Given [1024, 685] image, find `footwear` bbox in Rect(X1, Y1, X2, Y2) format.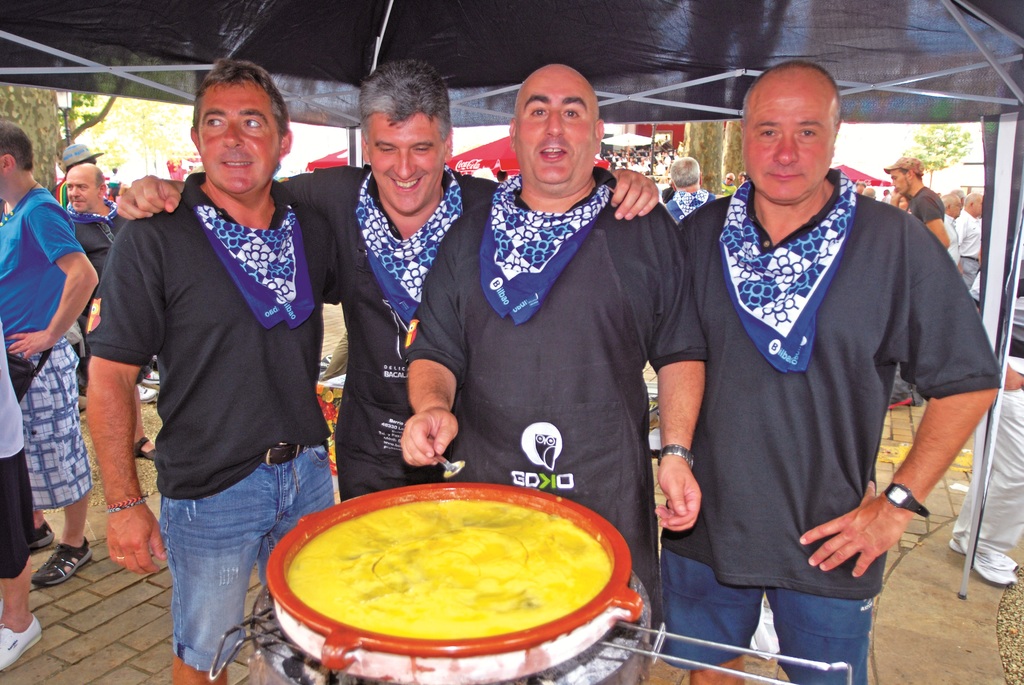
Rect(24, 536, 88, 590).
